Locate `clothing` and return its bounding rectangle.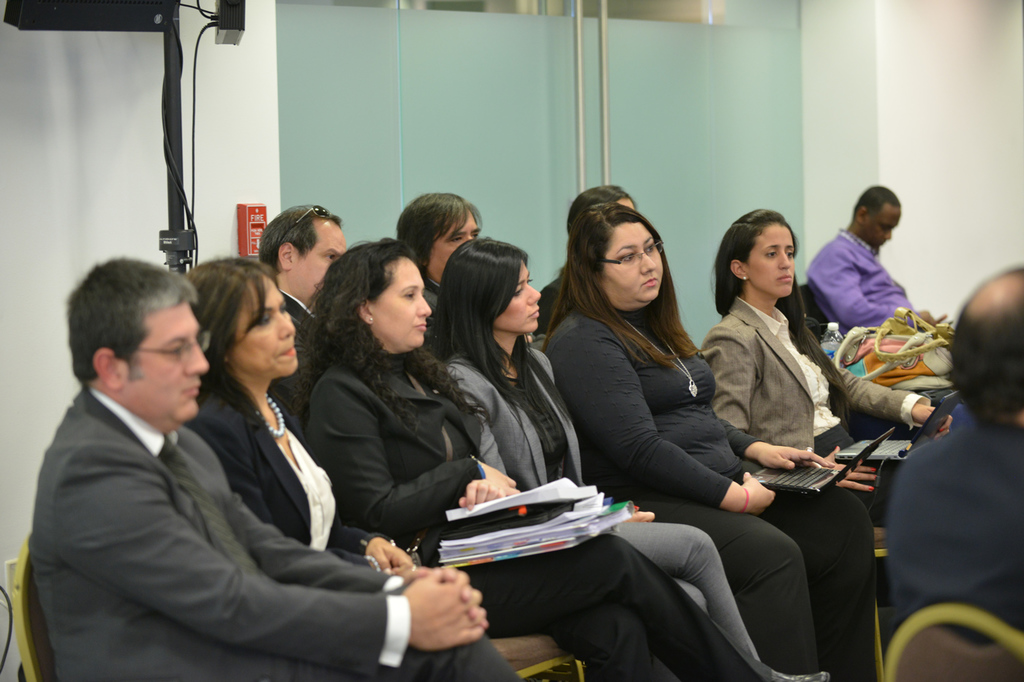
797 226 938 336.
